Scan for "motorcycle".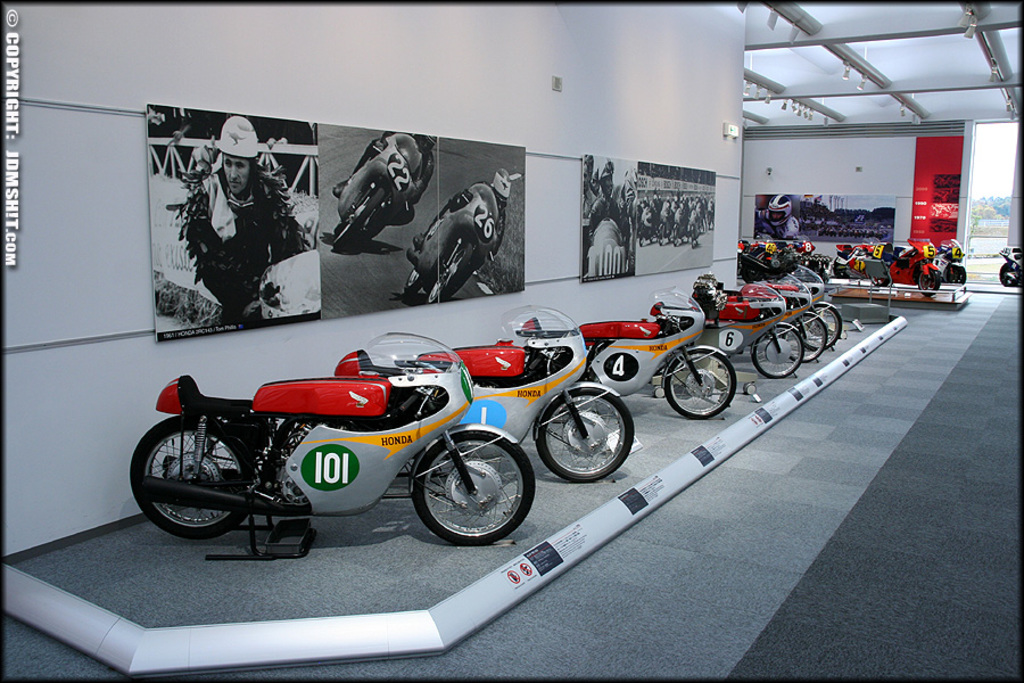
Scan result: bbox=(730, 273, 828, 362).
